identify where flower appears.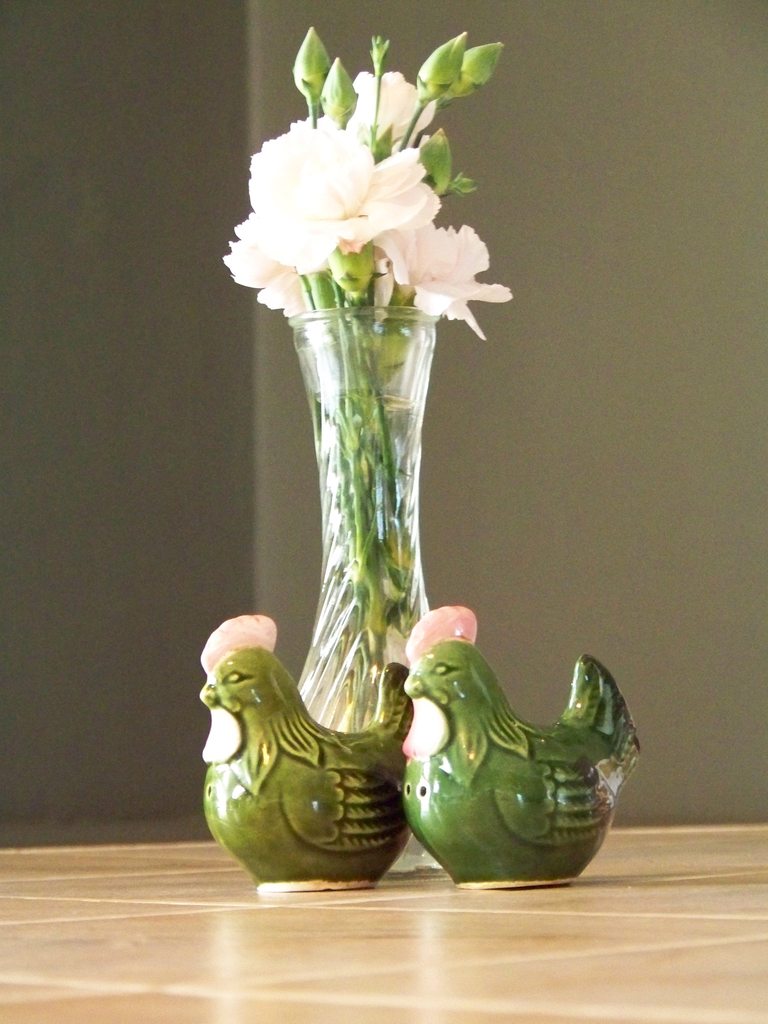
Appears at Rect(403, 183, 492, 324).
